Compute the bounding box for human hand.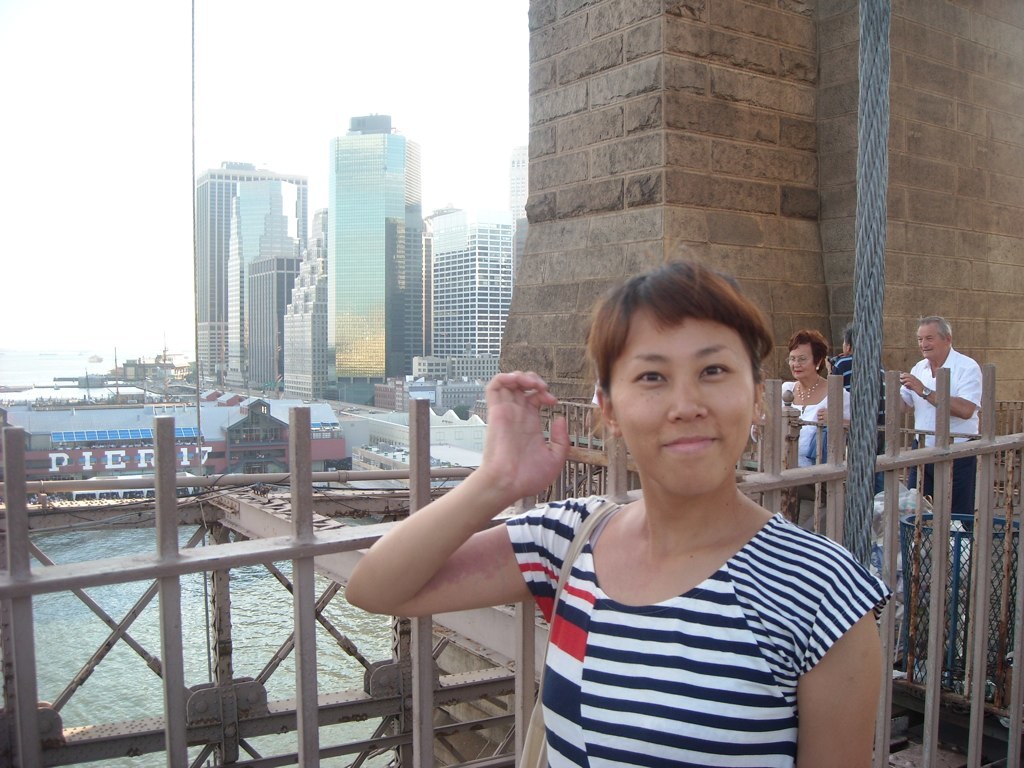
{"left": 839, "top": 348, "right": 850, "bottom": 359}.
